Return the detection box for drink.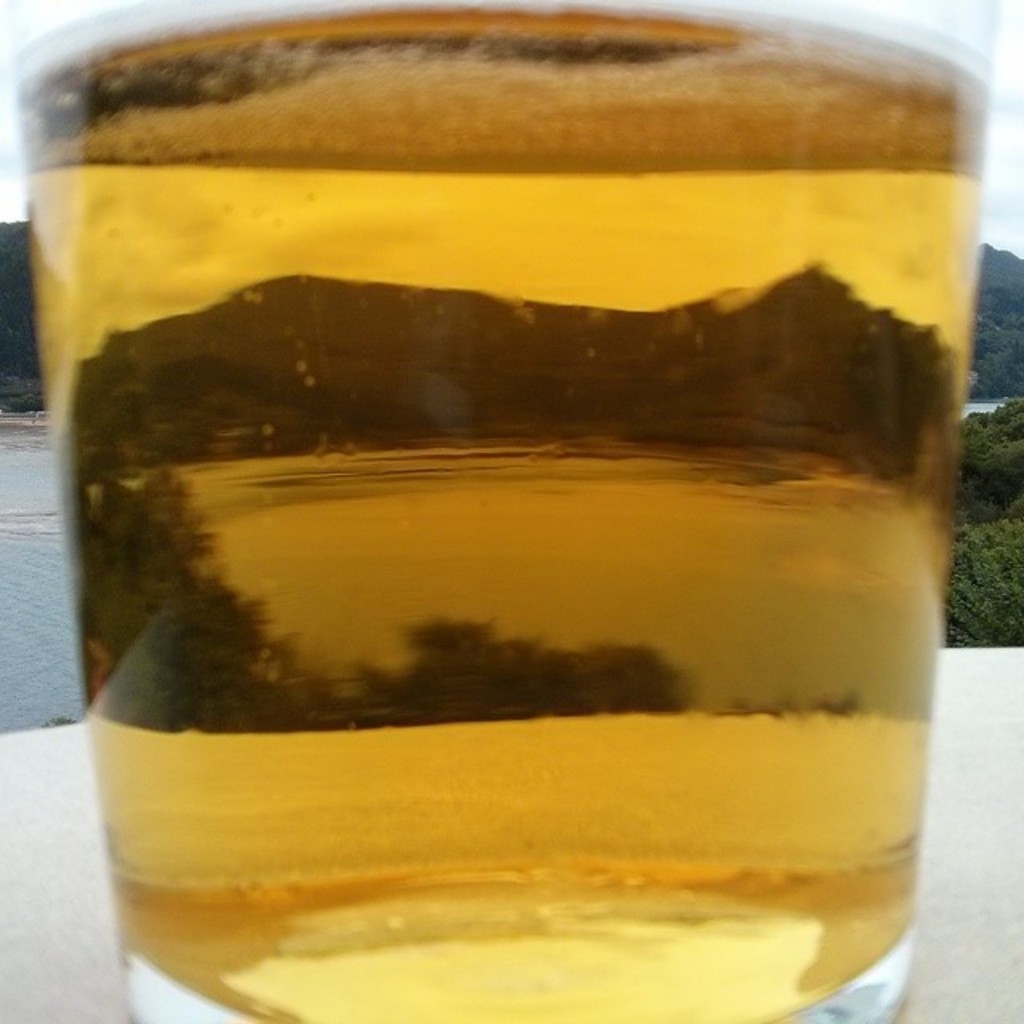
region(0, 37, 989, 1023).
